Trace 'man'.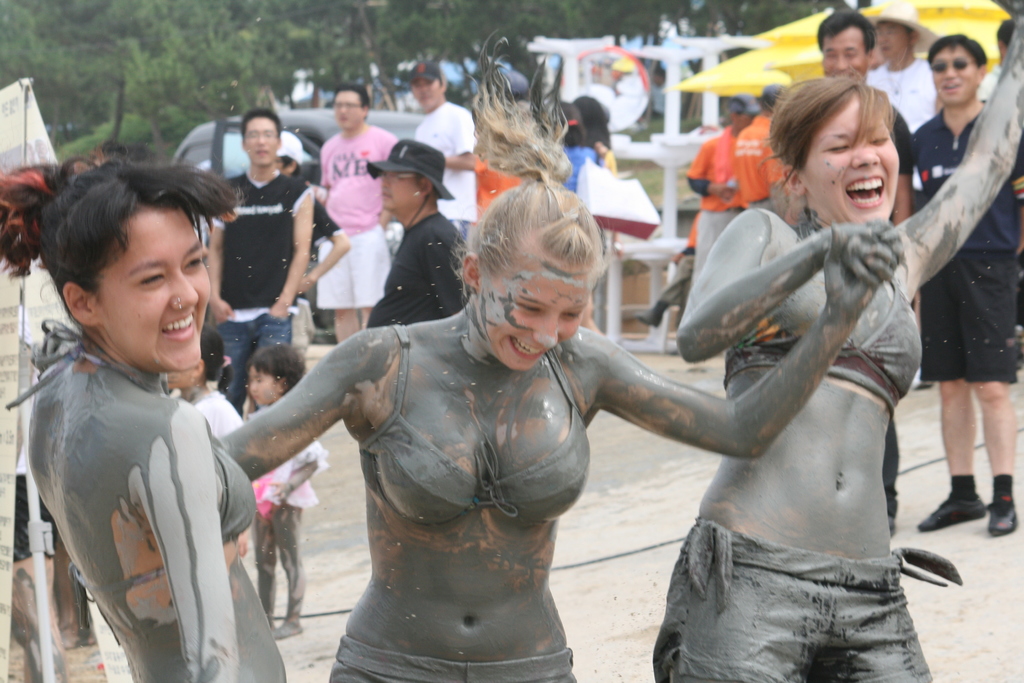
Traced to l=312, t=85, r=406, b=351.
